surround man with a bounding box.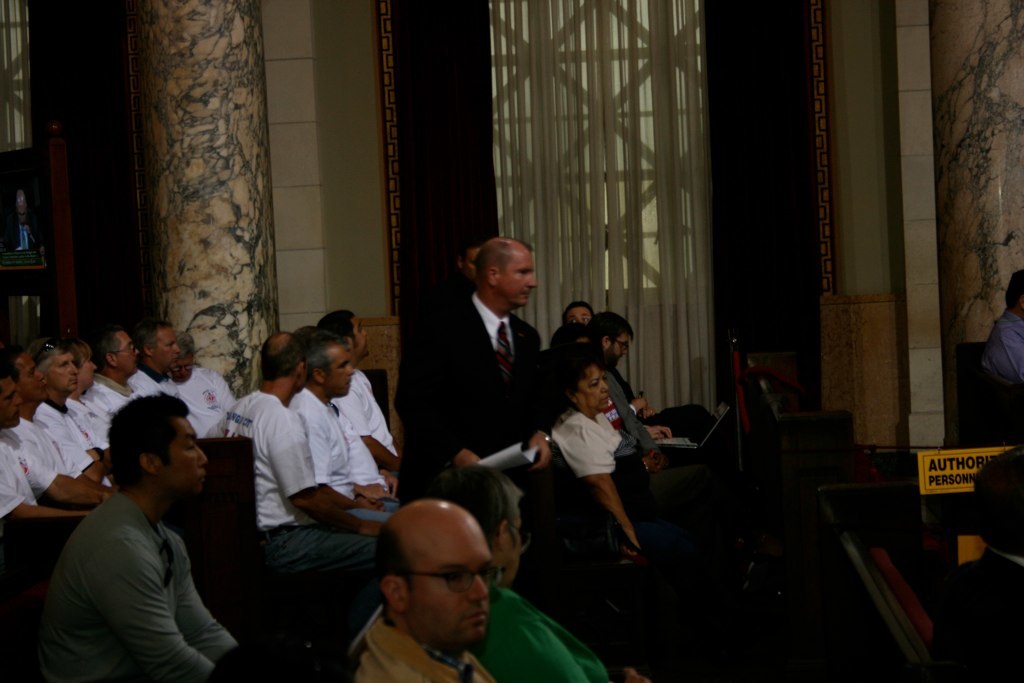
<region>45, 342, 115, 485</region>.
